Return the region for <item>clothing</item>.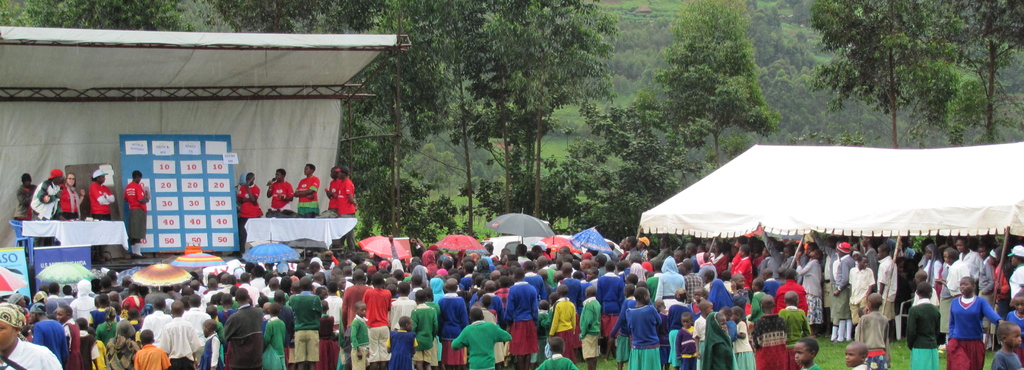
337, 179, 355, 250.
